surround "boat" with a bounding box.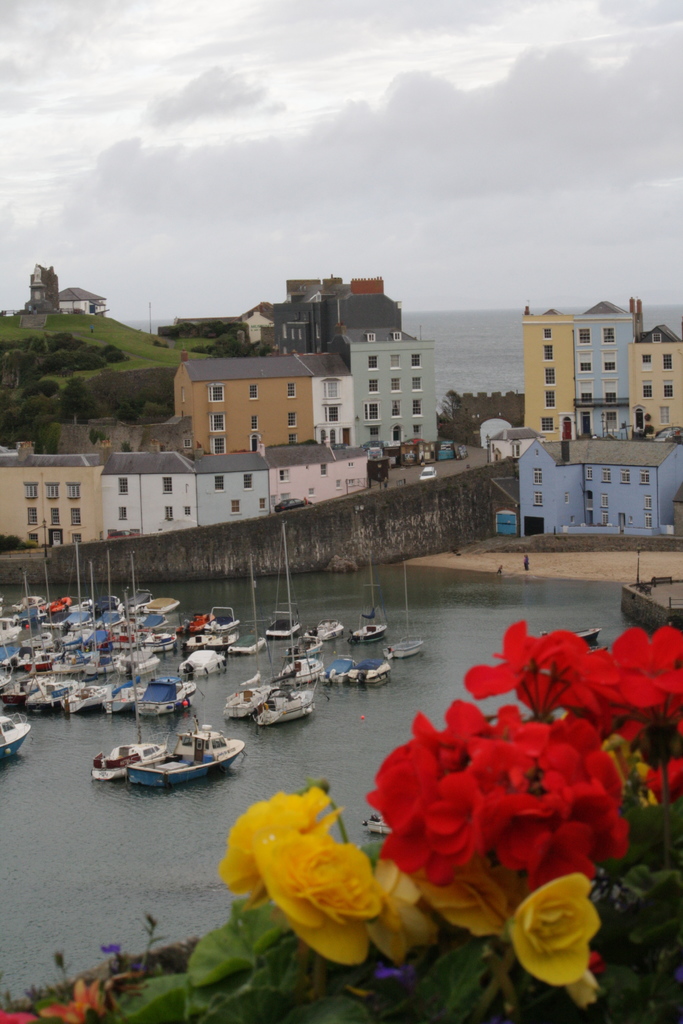
228:631:272:650.
